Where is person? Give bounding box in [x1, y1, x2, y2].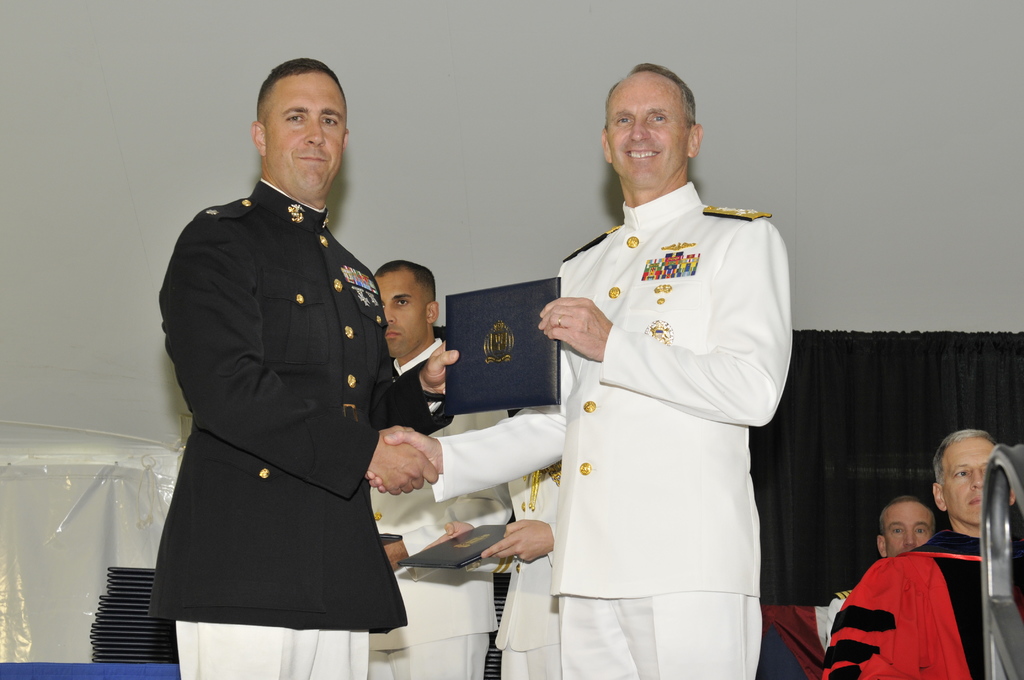
[362, 59, 796, 679].
